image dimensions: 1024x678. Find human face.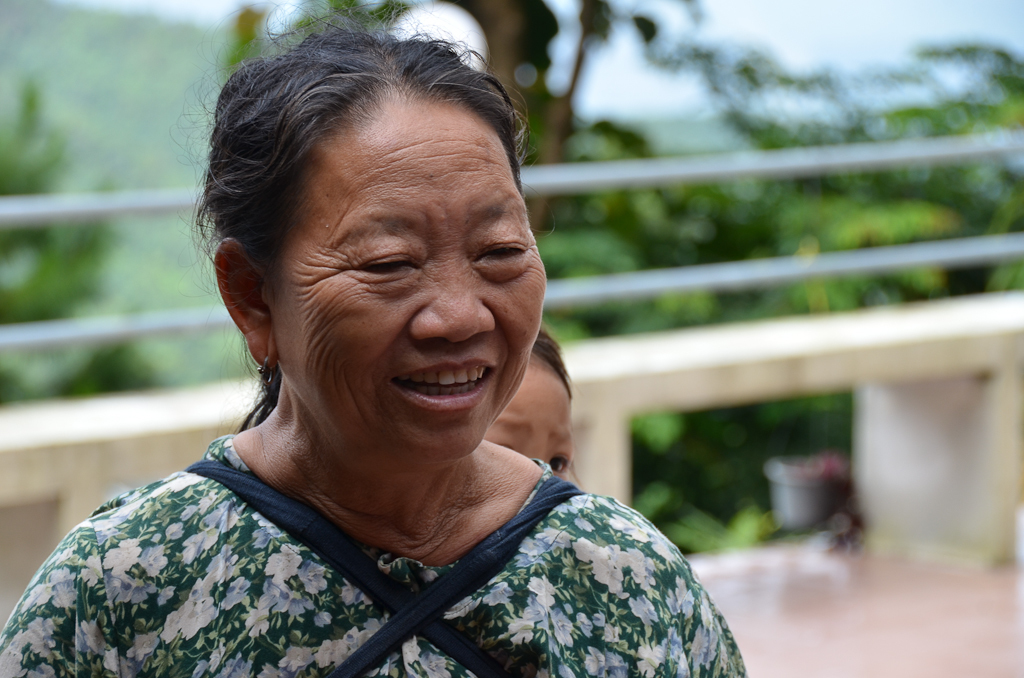
box=[276, 95, 546, 465].
